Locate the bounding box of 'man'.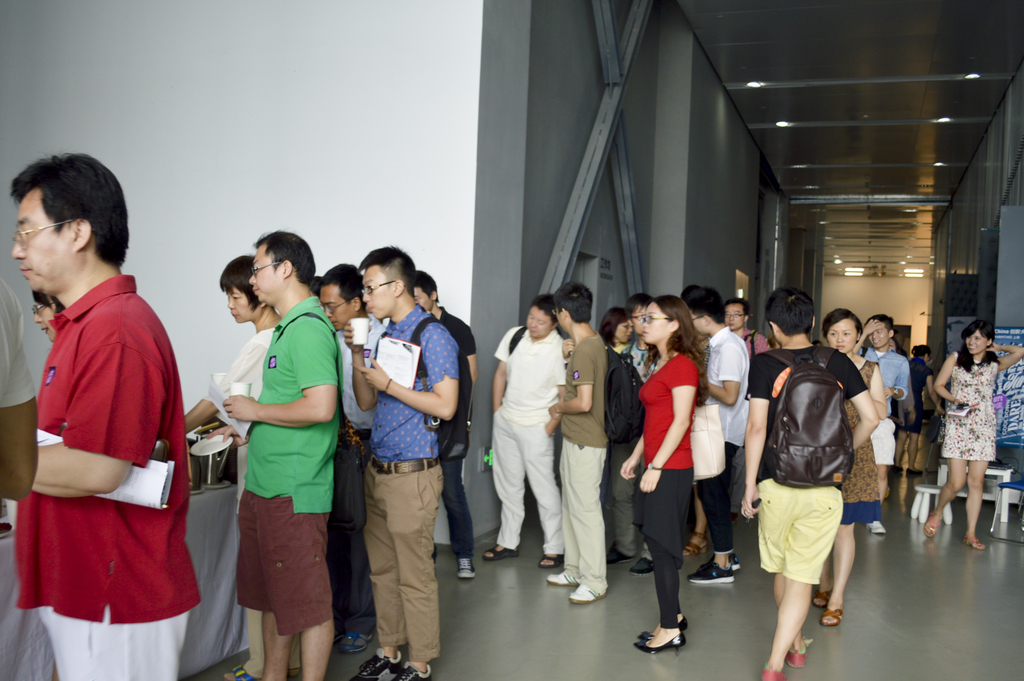
Bounding box: Rect(682, 284, 746, 588).
